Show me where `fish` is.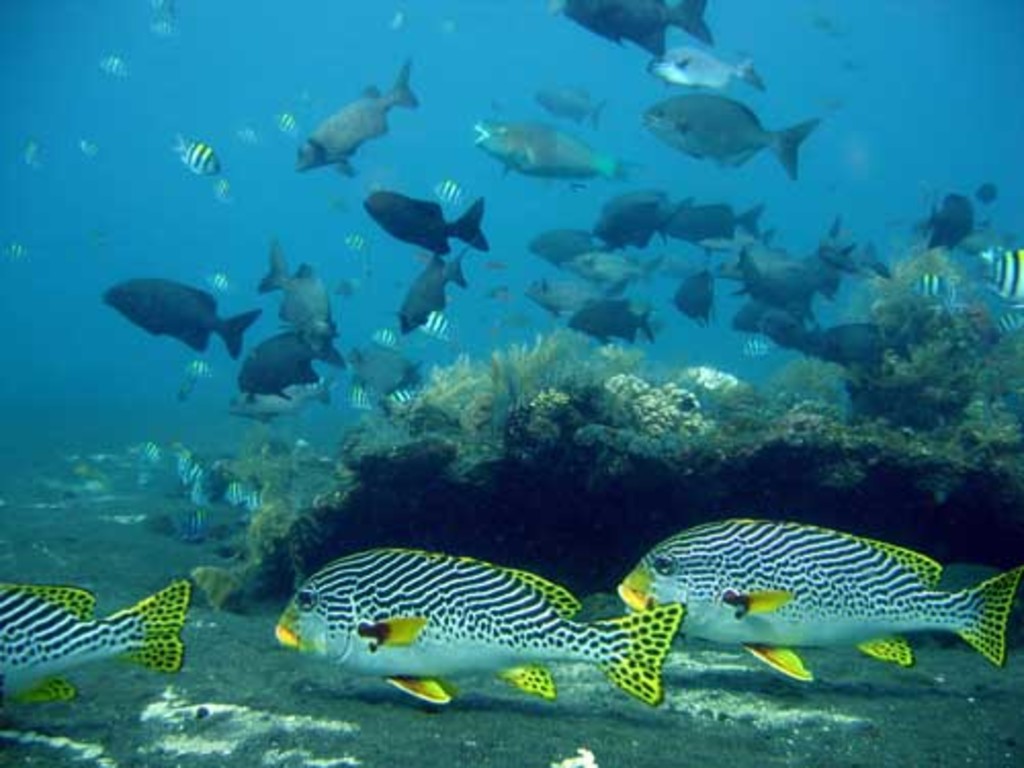
`fish` is at {"left": 571, "top": 287, "right": 655, "bottom": 344}.
